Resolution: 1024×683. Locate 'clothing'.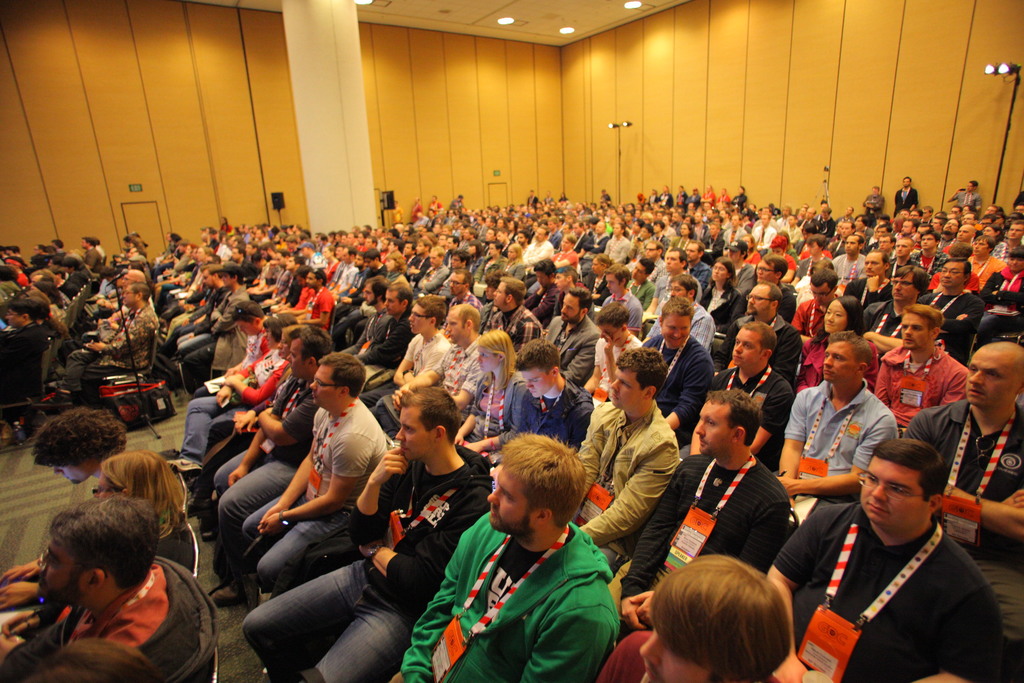
{"left": 159, "top": 290, "right": 231, "bottom": 352}.
